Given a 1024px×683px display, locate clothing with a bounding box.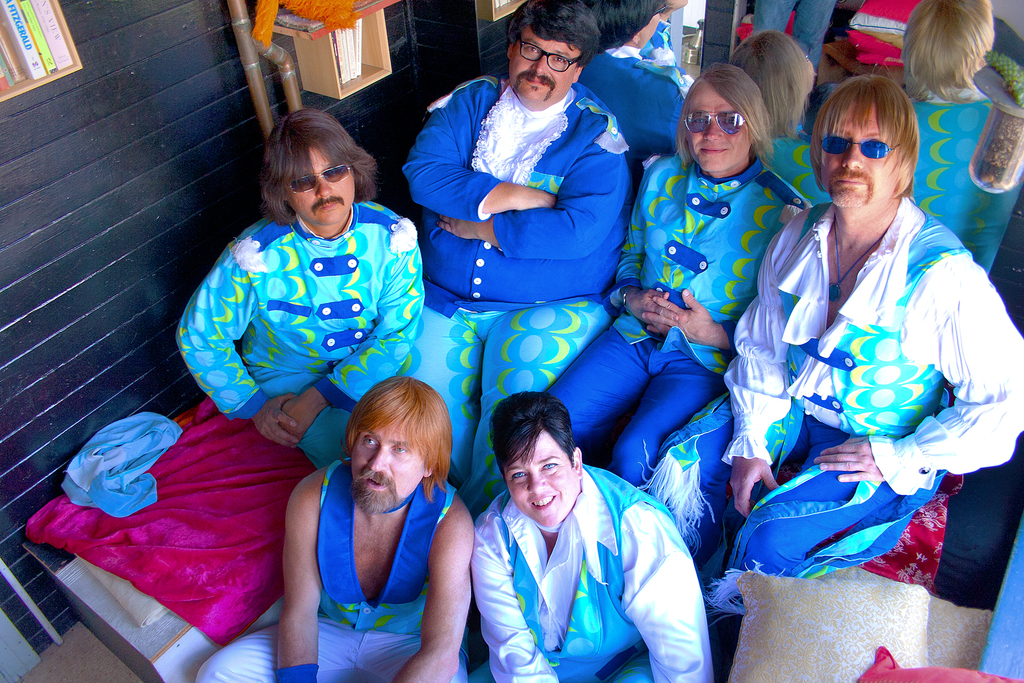
Located: <box>738,122,835,209</box>.
